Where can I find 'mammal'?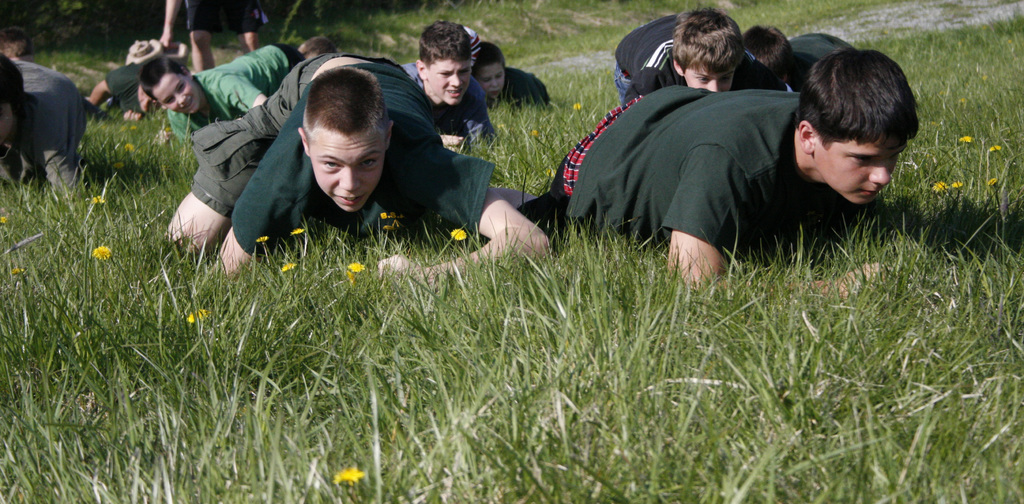
You can find it at crop(538, 34, 890, 294).
